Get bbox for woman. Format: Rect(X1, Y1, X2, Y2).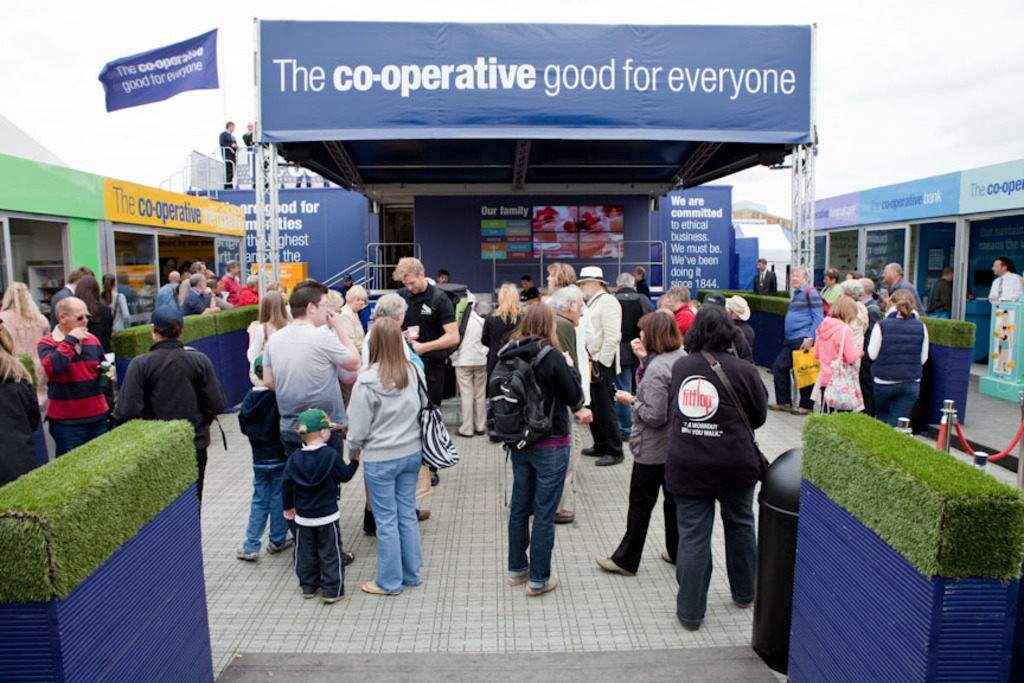
Rect(100, 273, 133, 331).
